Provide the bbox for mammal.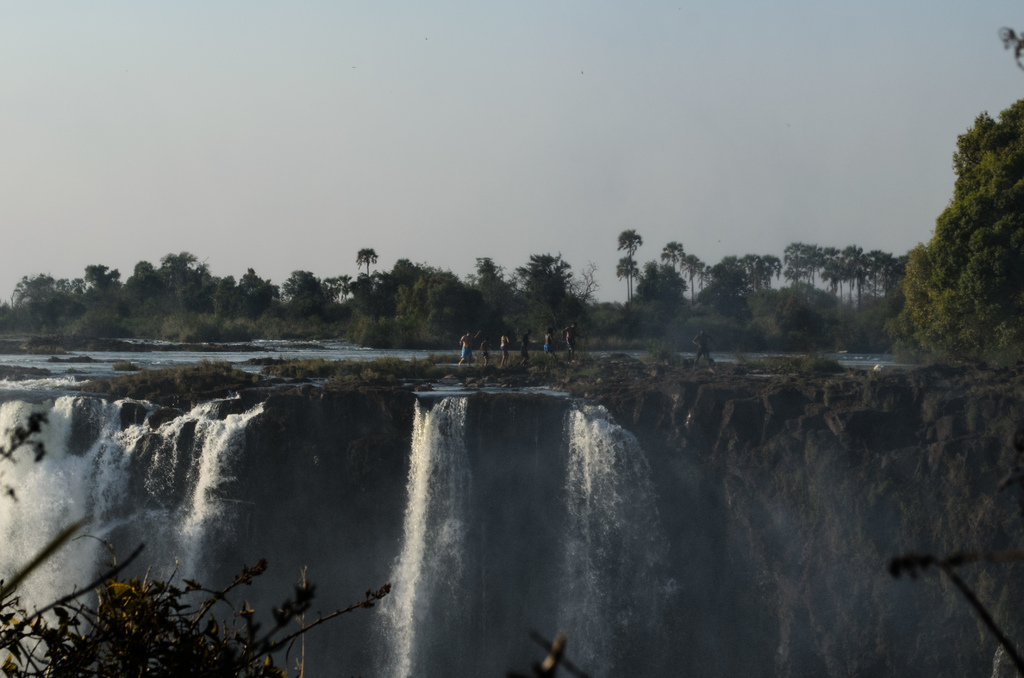
(left=446, top=319, right=488, bottom=384).
